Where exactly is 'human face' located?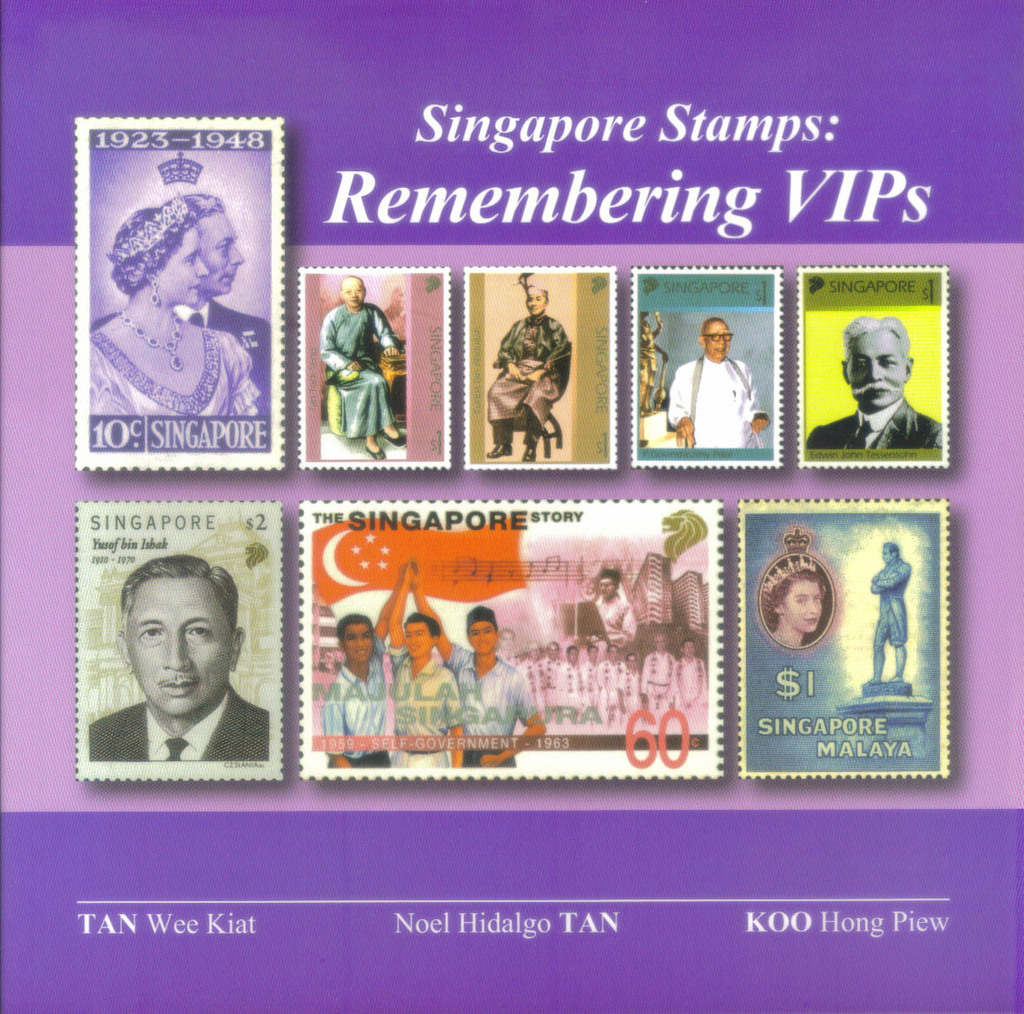
Its bounding box is box(843, 326, 901, 408).
